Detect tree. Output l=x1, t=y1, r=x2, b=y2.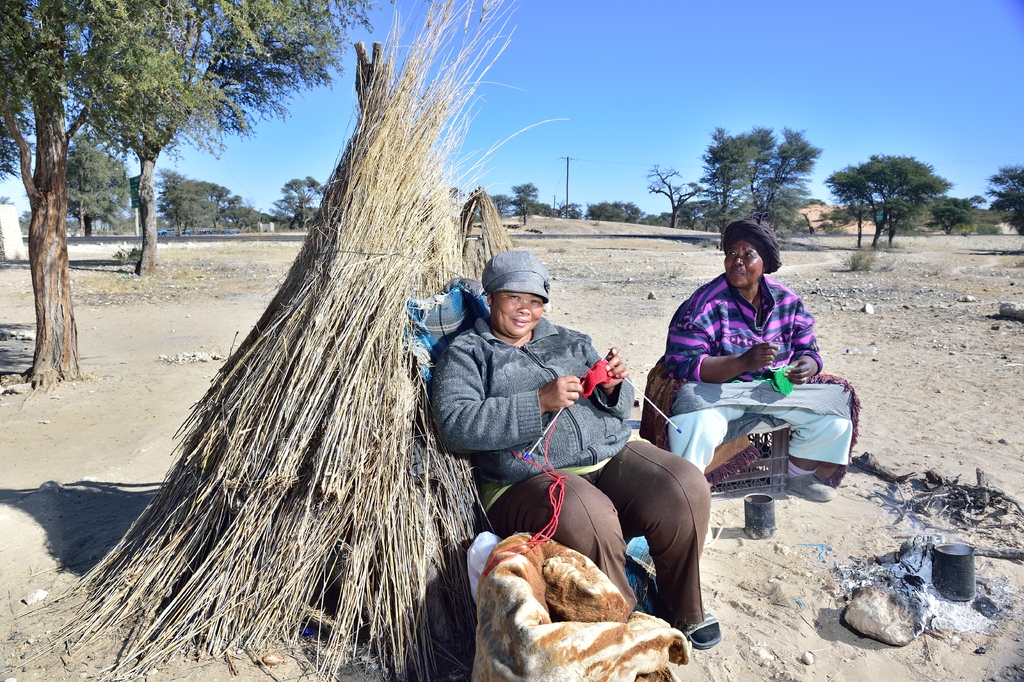
l=58, t=137, r=118, b=245.
